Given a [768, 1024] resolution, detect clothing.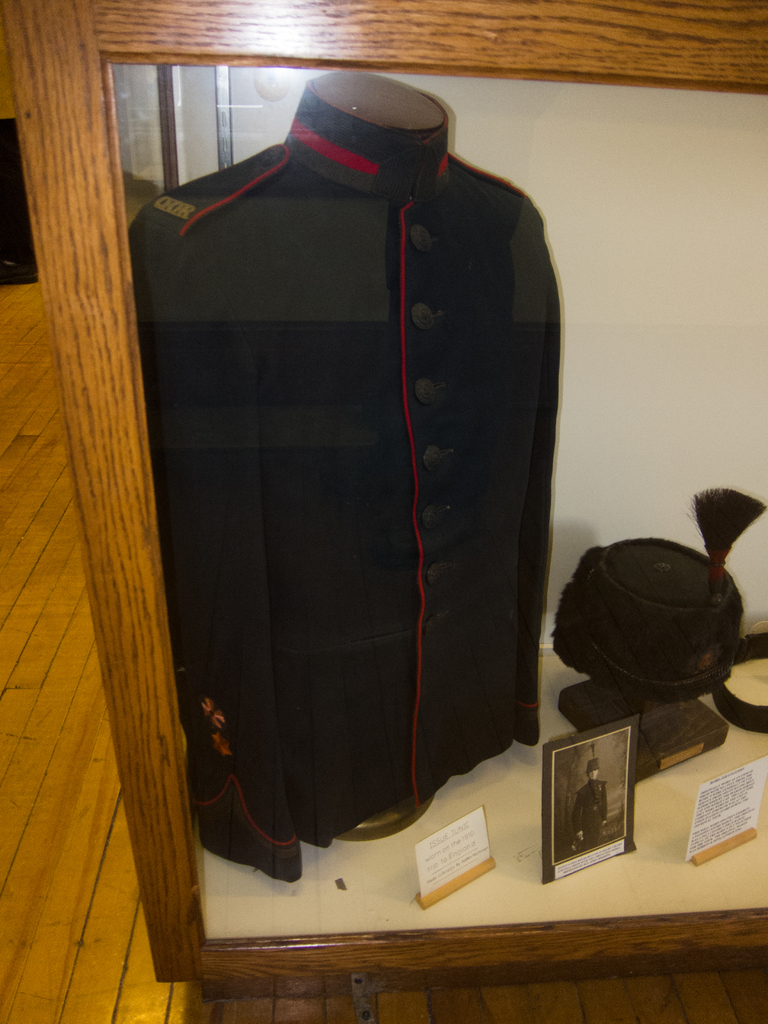
<region>573, 781, 610, 853</region>.
